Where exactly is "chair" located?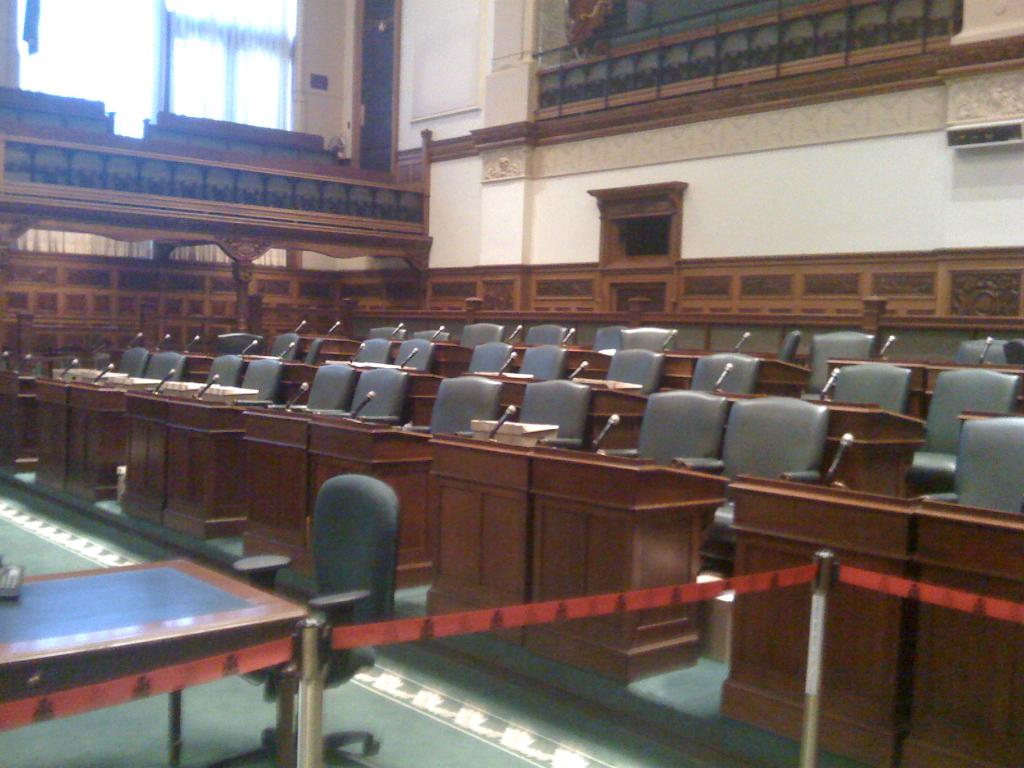
Its bounding box is detection(290, 483, 402, 656).
